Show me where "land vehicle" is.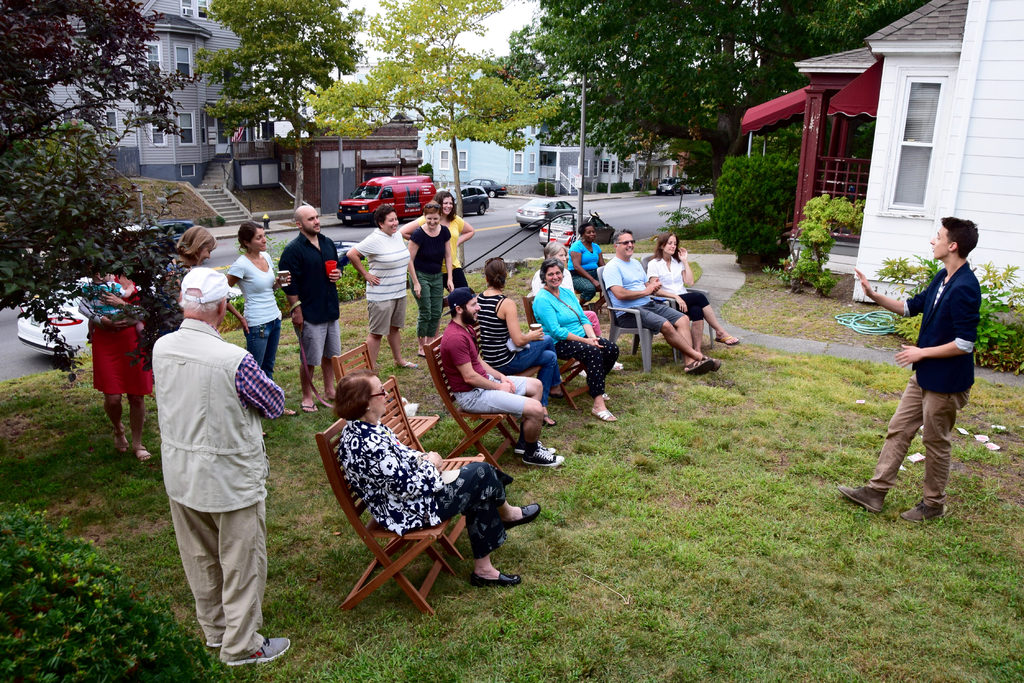
"land vehicle" is at 332, 241, 364, 273.
